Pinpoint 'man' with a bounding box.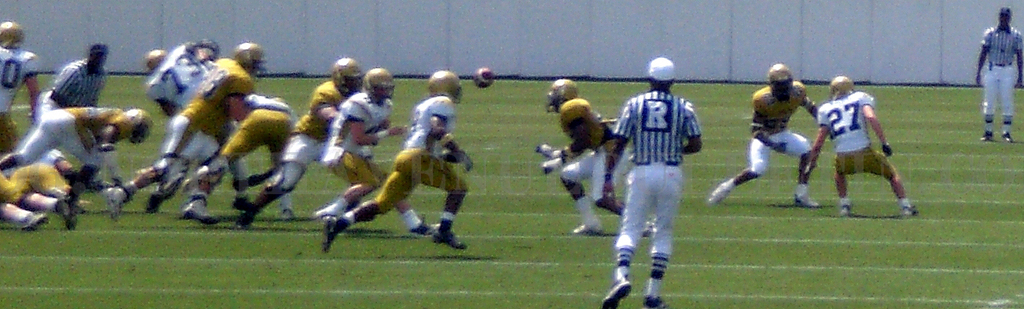
[x1=0, y1=20, x2=45, y2=167].
